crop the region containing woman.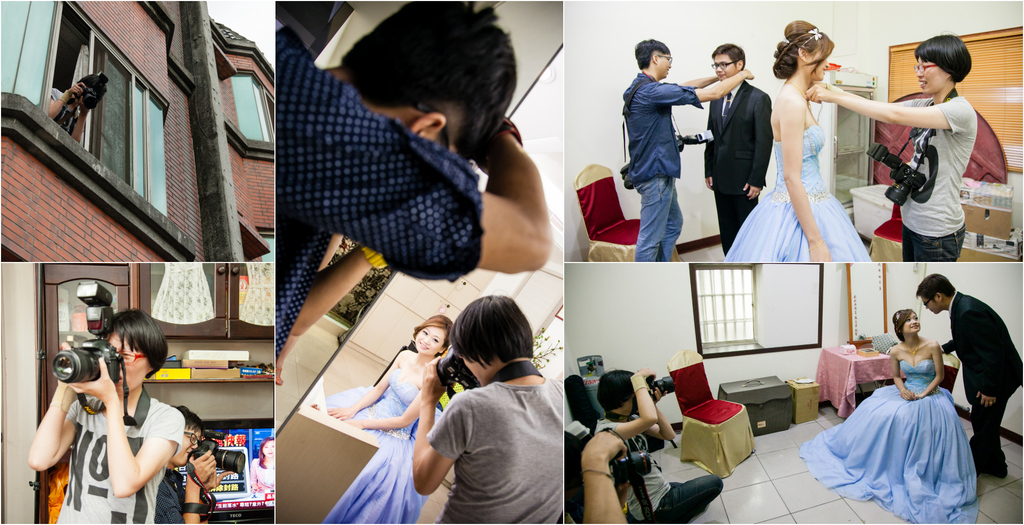
Crop region: box=[588, 368, 727, 519].
